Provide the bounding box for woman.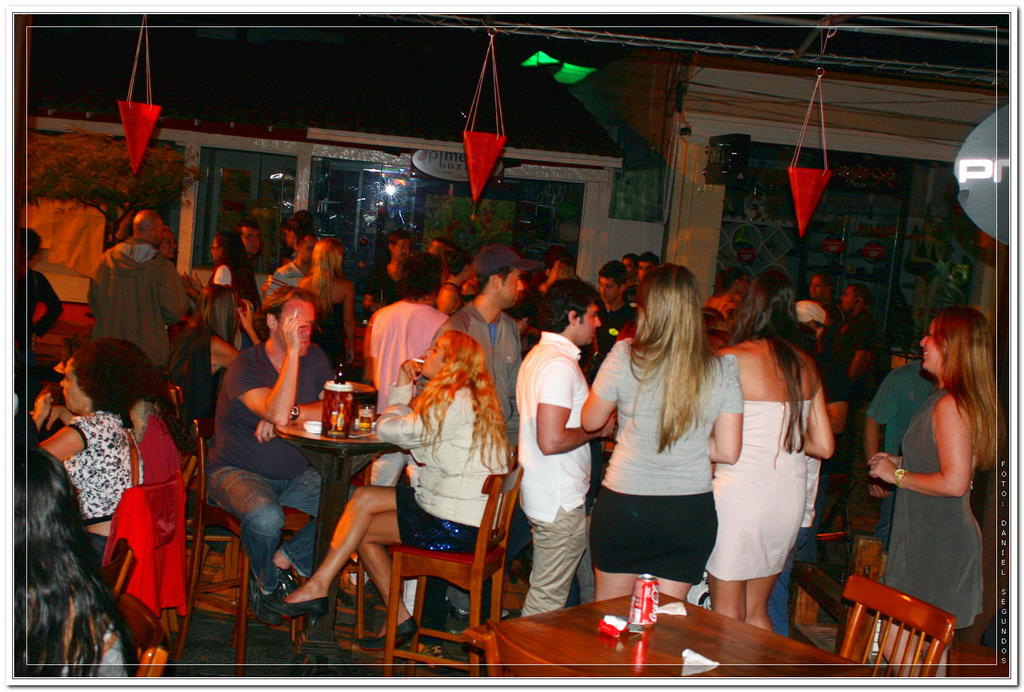
locate(435, 251, 477, 318).
